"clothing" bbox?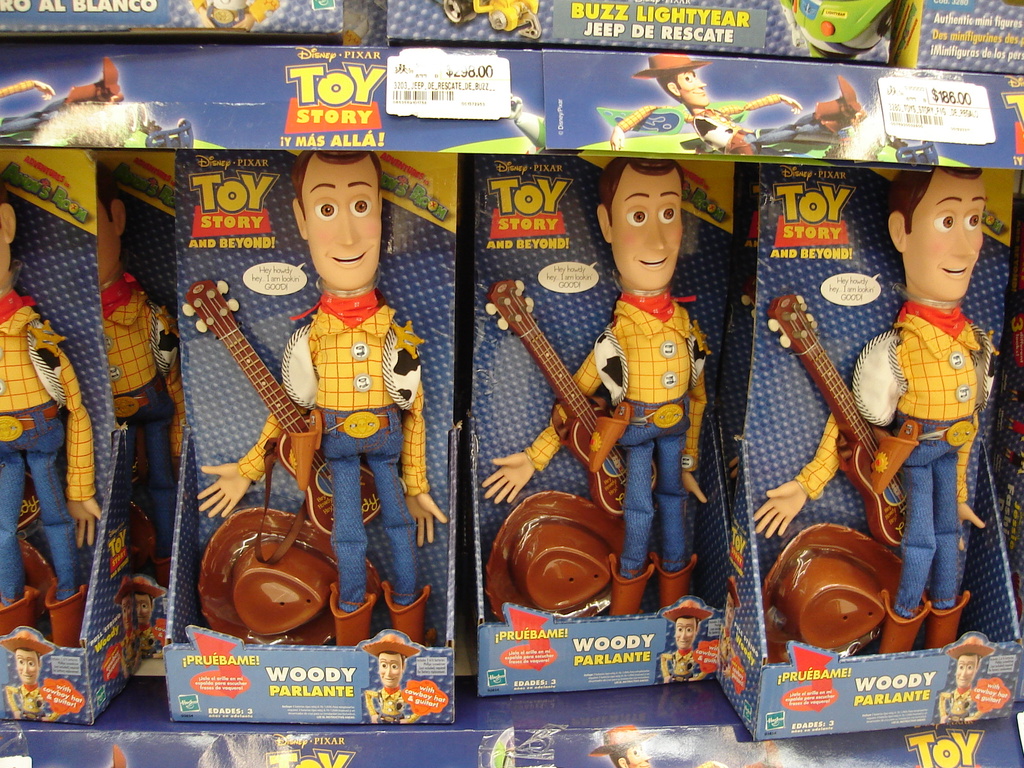
[left=275, top=227, right=425, bottom=621]
